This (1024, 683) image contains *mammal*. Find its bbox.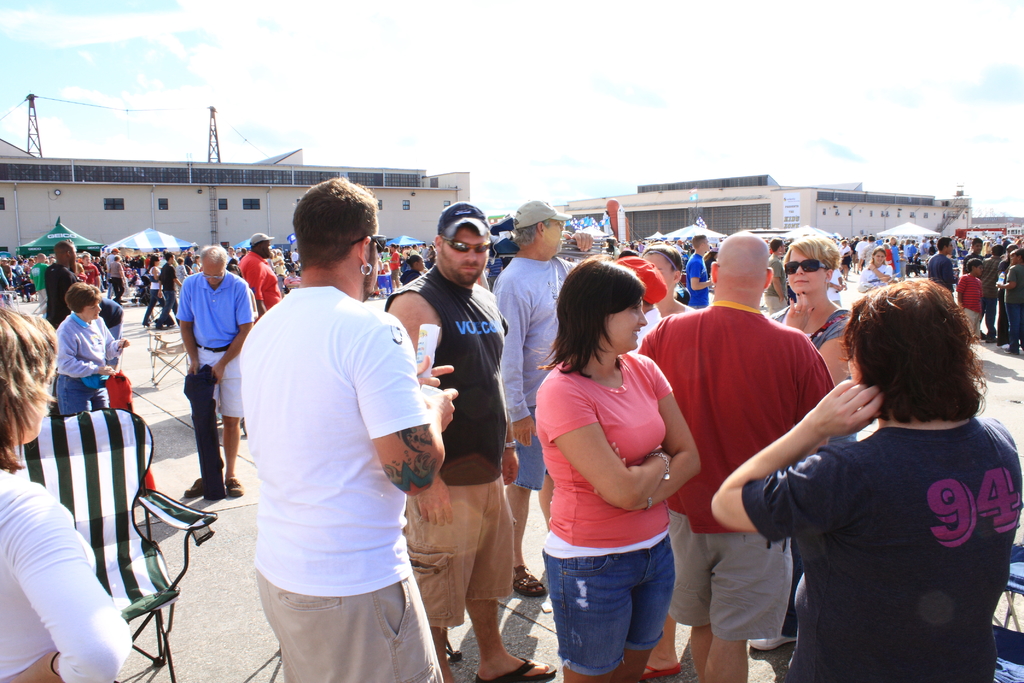
{"x1": 643, "y1": 245, "x2": 696, "y2": 320}.
